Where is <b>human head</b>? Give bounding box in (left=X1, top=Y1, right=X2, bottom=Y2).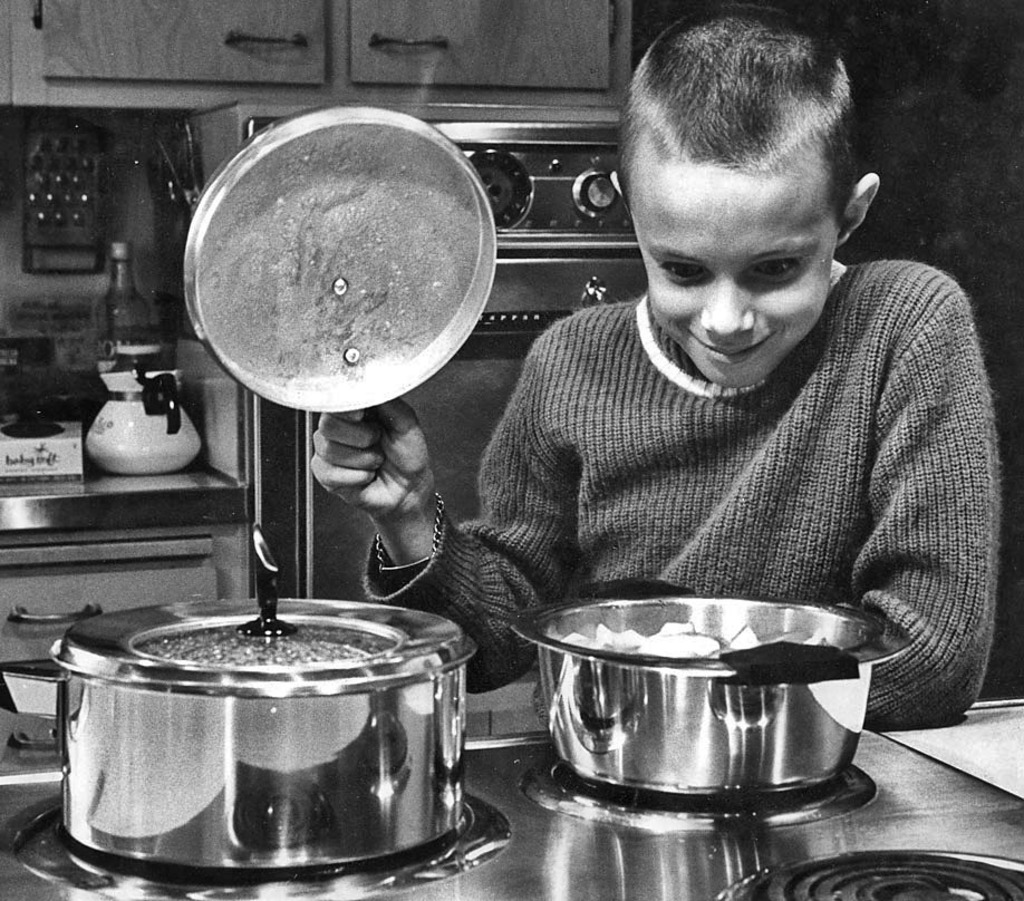
(left=615, top=0, right=881, bottom=396).
